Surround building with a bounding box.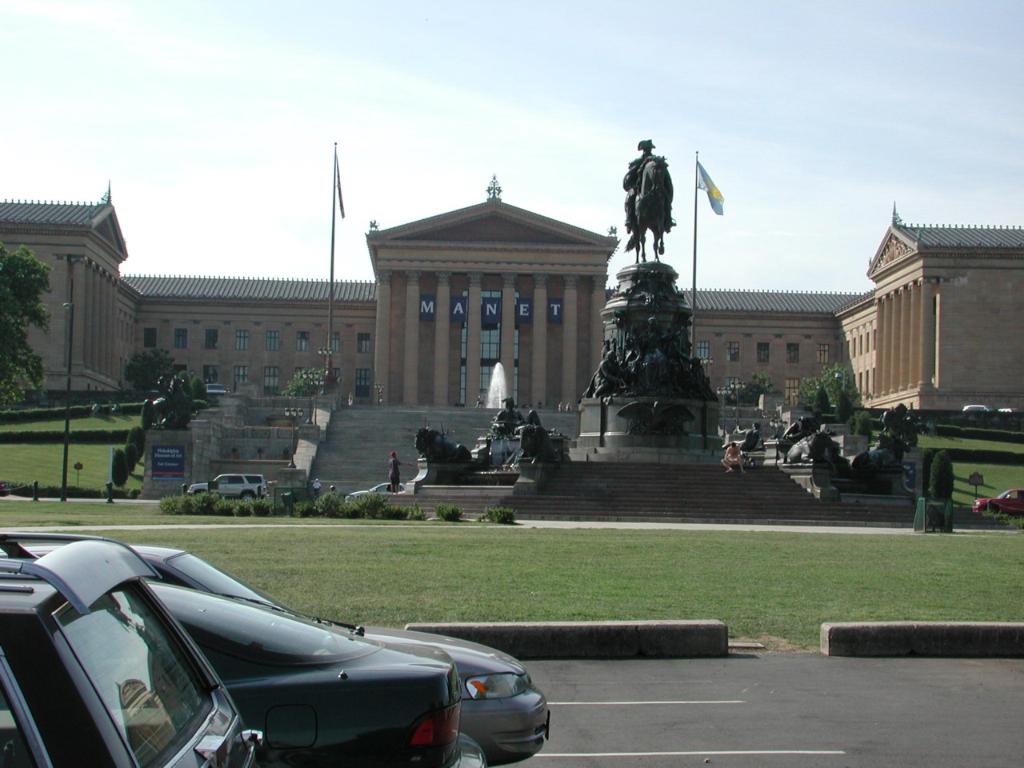
region(0, 165, 1023, 415).
